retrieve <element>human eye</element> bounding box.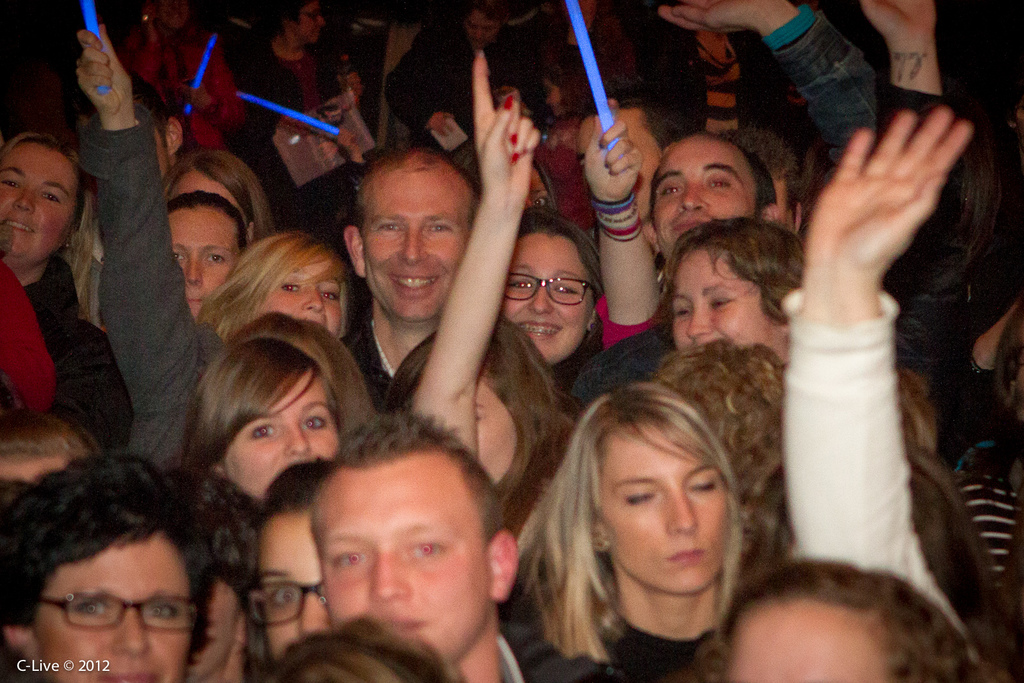
Bounding box: [200,250,230,267].
